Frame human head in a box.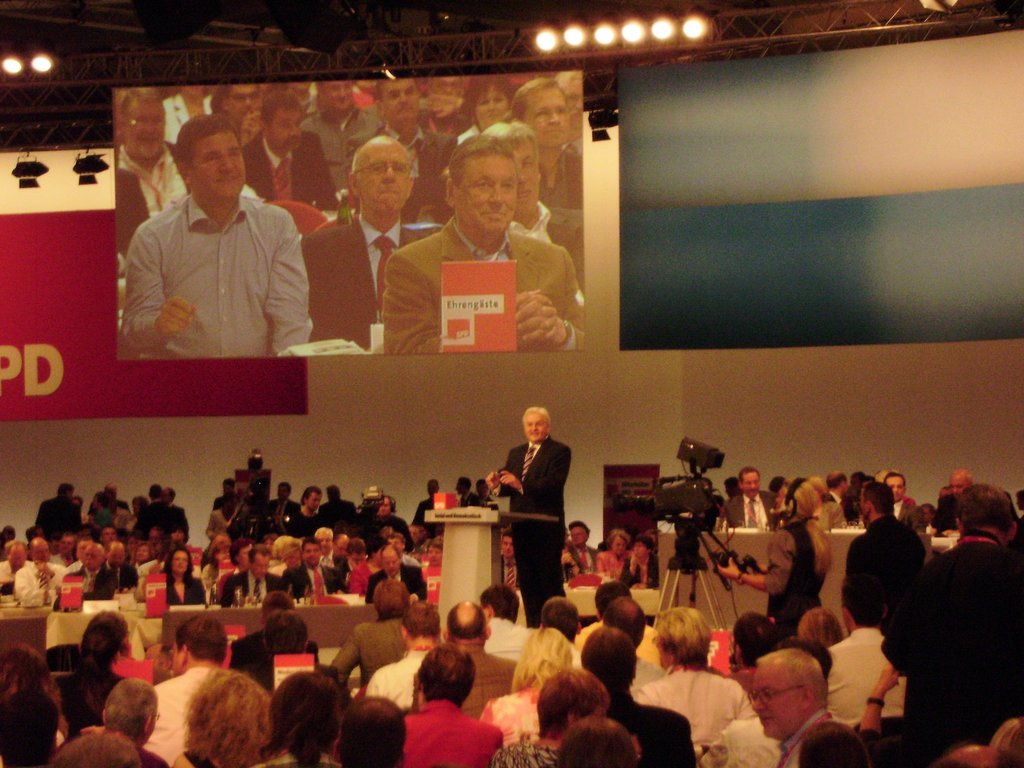
crop(82, 542, 103, 567).
